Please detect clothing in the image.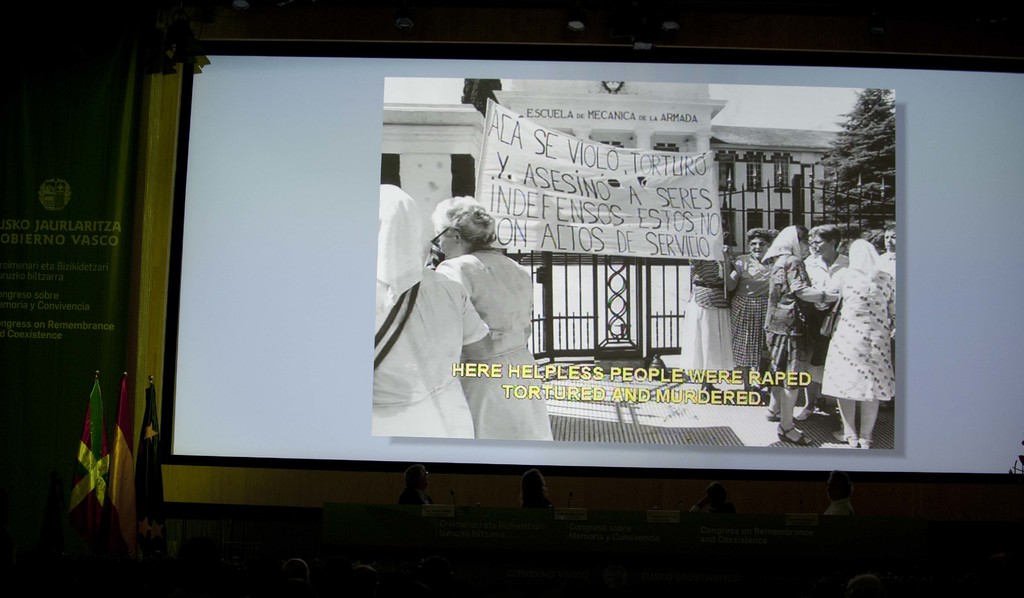
<region>817, 265, 902, 444</region>.
